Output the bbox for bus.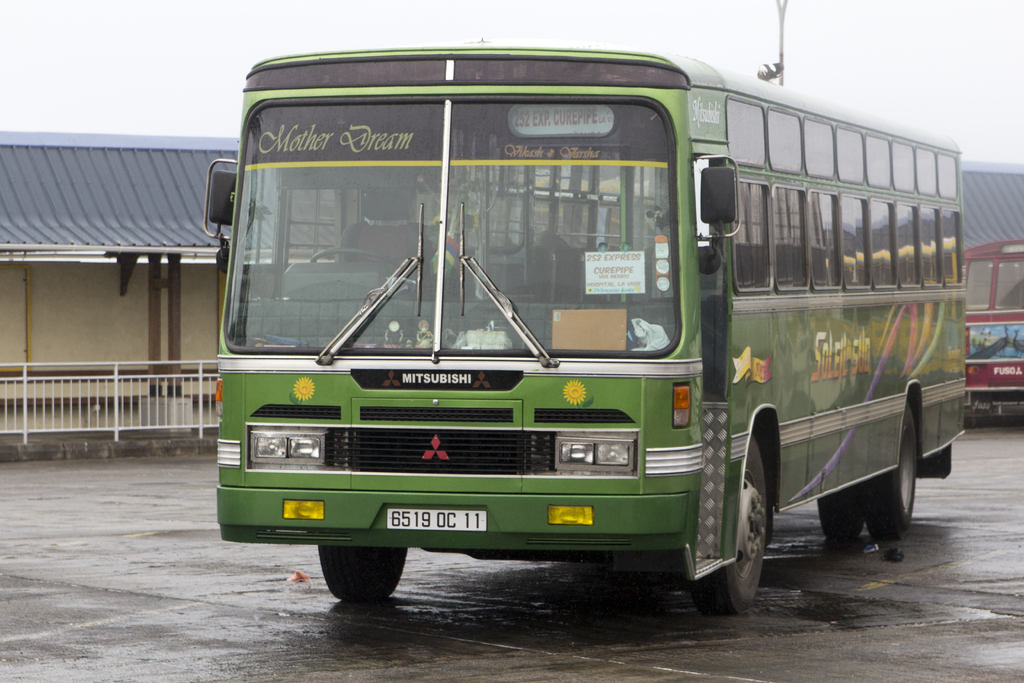
{"left": 197, "top": 30, "right": 970, "bottom": 621}.
